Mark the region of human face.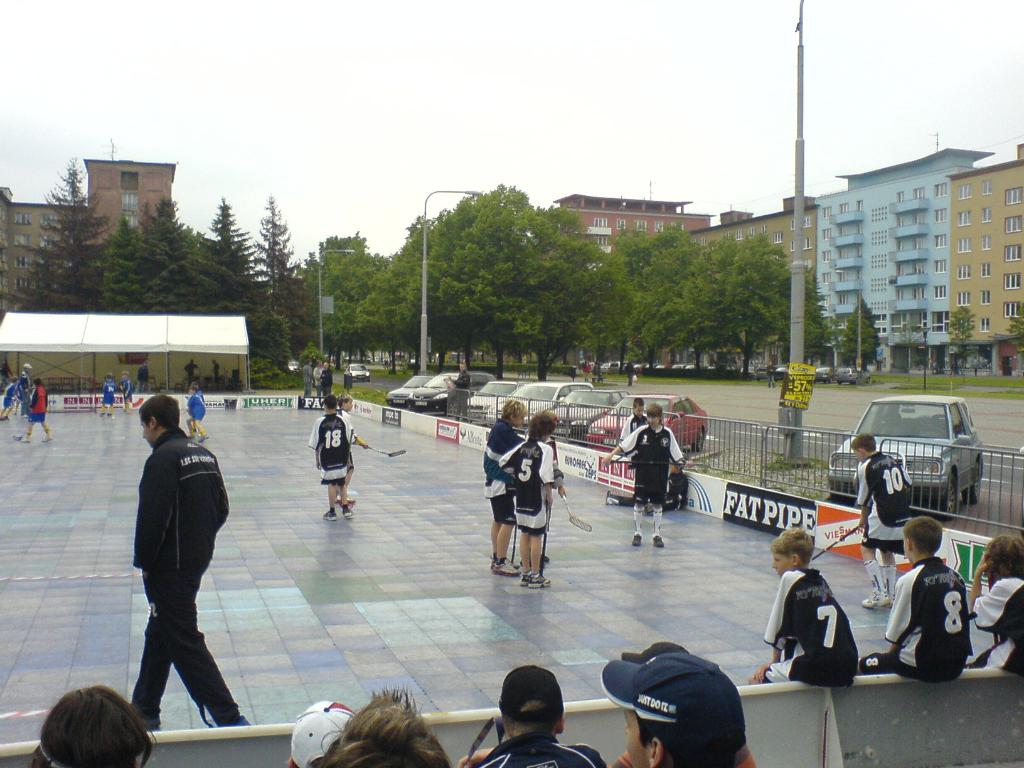
Region: [left=624, top=707, right=648, bottom=767].
